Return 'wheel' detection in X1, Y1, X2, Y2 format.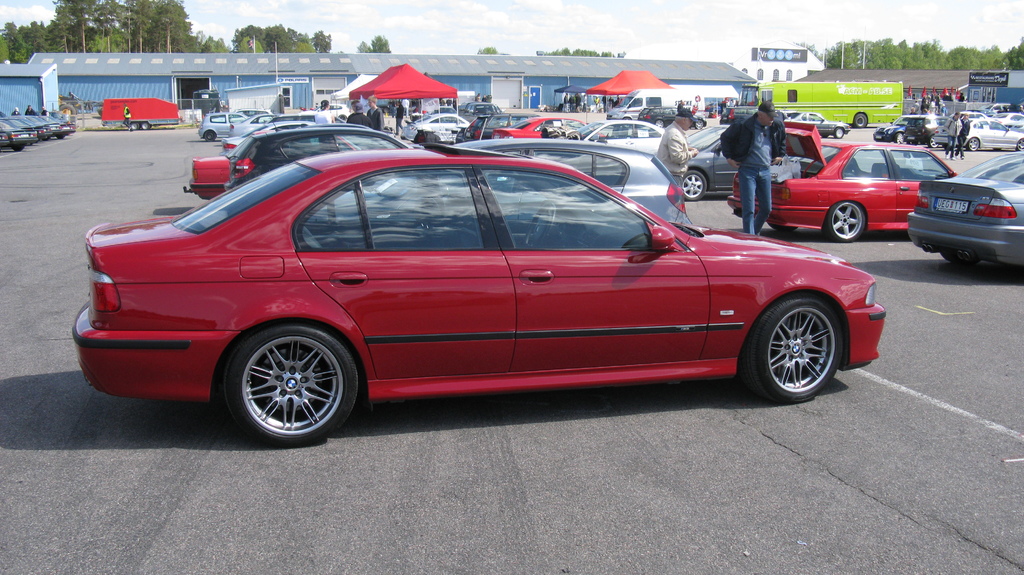
852, 112, 866, 128.
